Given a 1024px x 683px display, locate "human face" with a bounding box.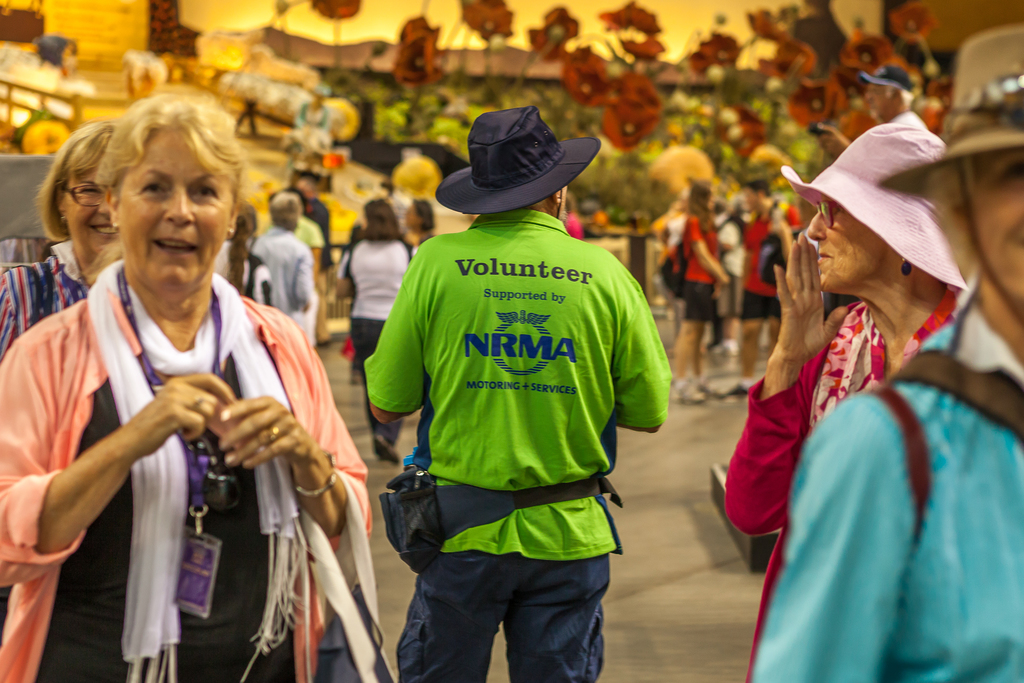
Located: [115,122,230,292].
